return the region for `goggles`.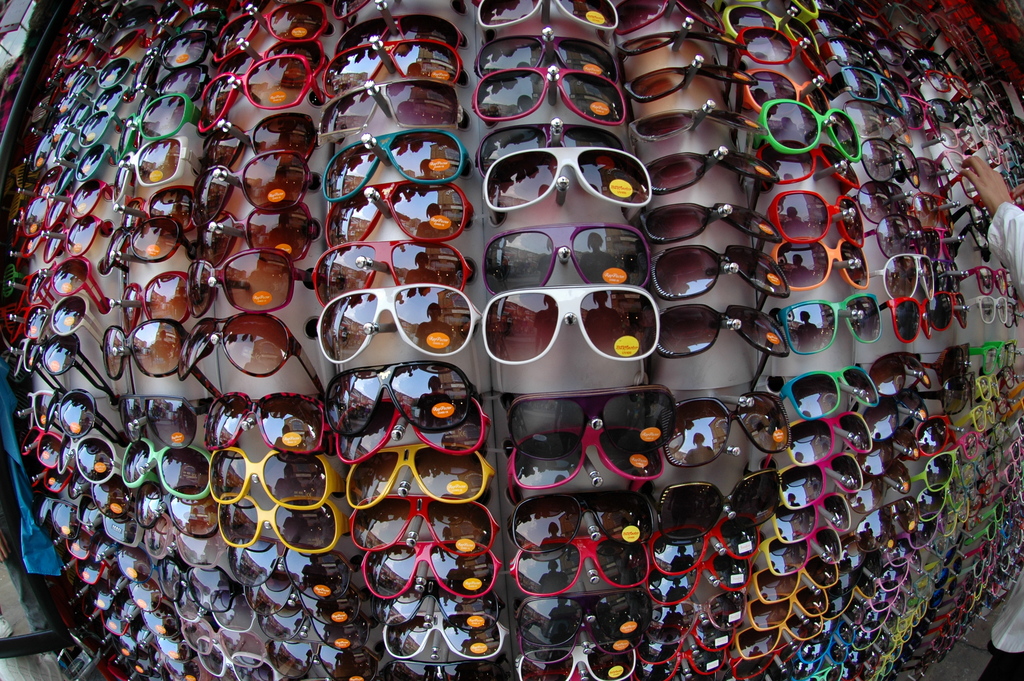
region(323, 129, 470, 180).
